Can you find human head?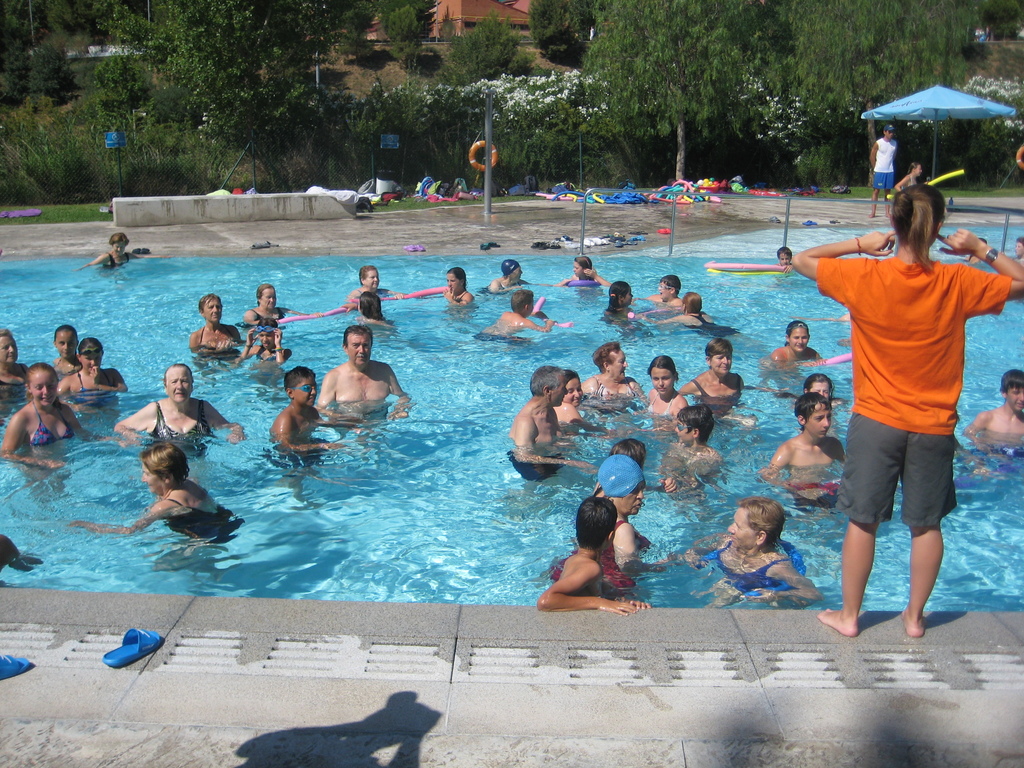
Yes, bounding box: <bbox>1012, 237, 1023, 257</bbox>.
